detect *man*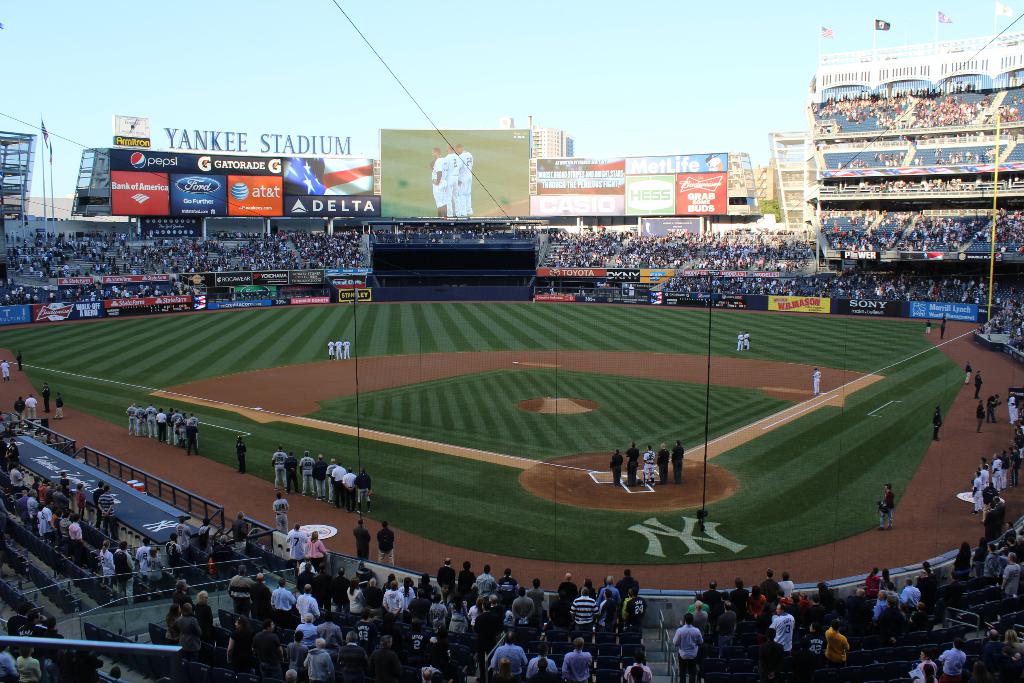
crop(295, 587, 319, 621)
